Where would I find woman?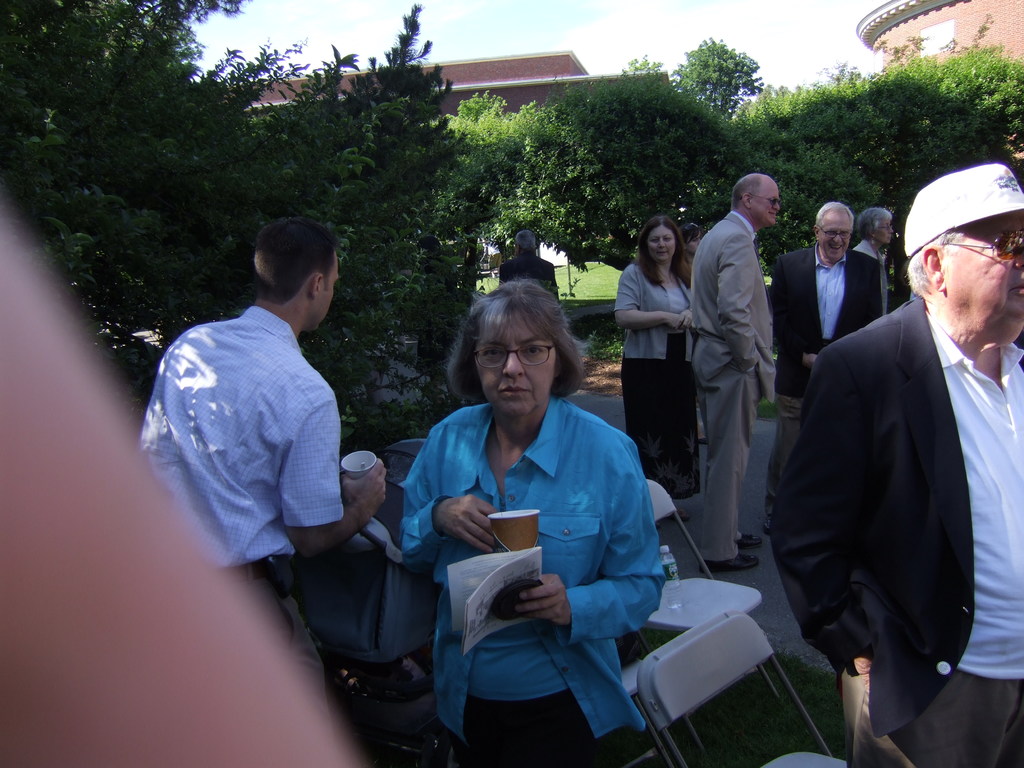
At [600, 214, 700, 532].
